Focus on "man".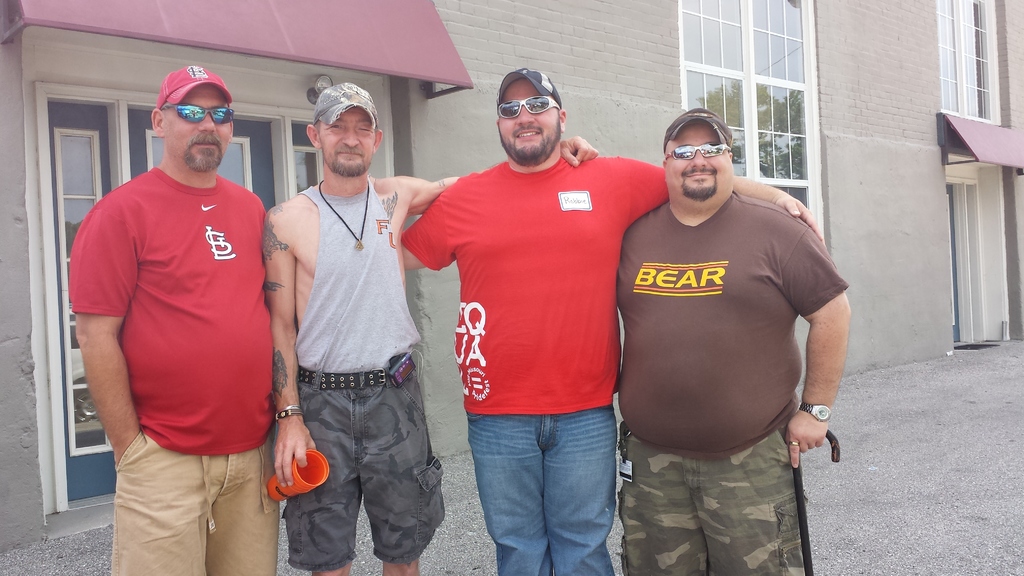
Focused at (58,26,283,564).
